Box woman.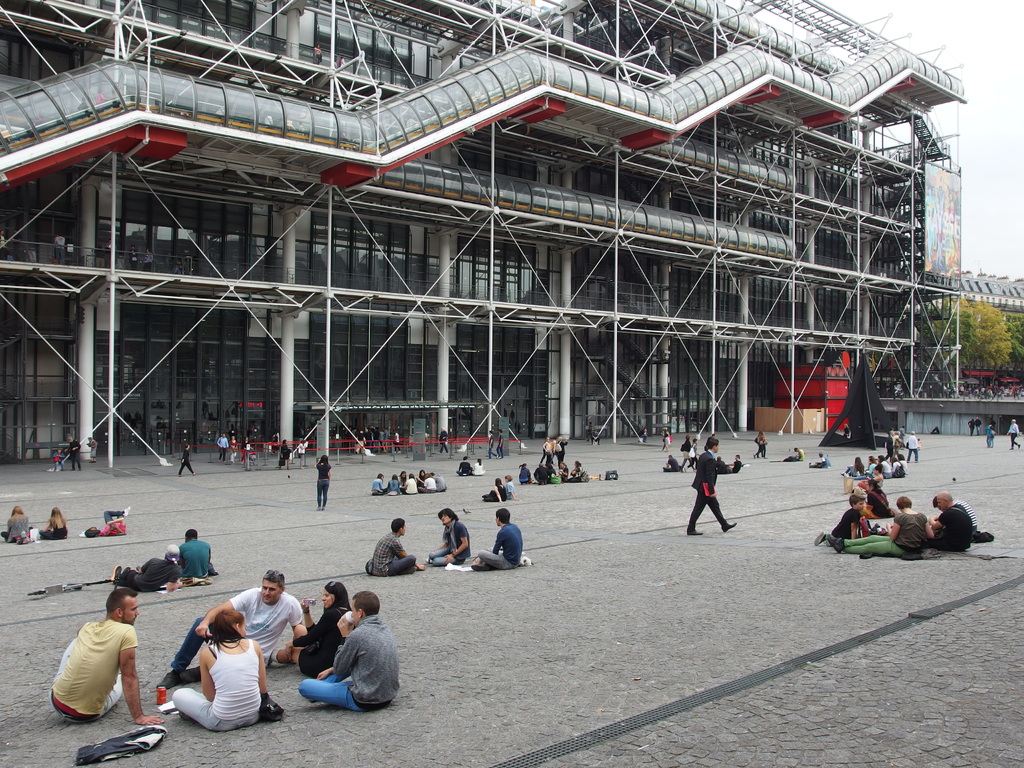
box(822, 495, 938, 556).
